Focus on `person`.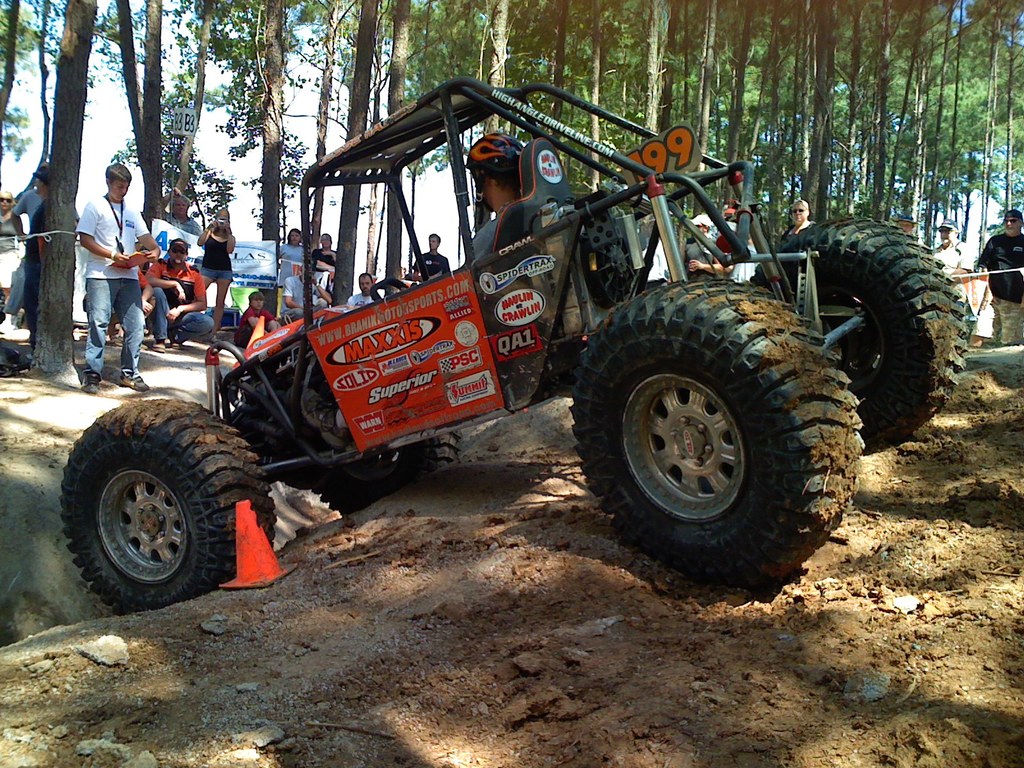
Focused at BBox(344, 266, 380, 309).
